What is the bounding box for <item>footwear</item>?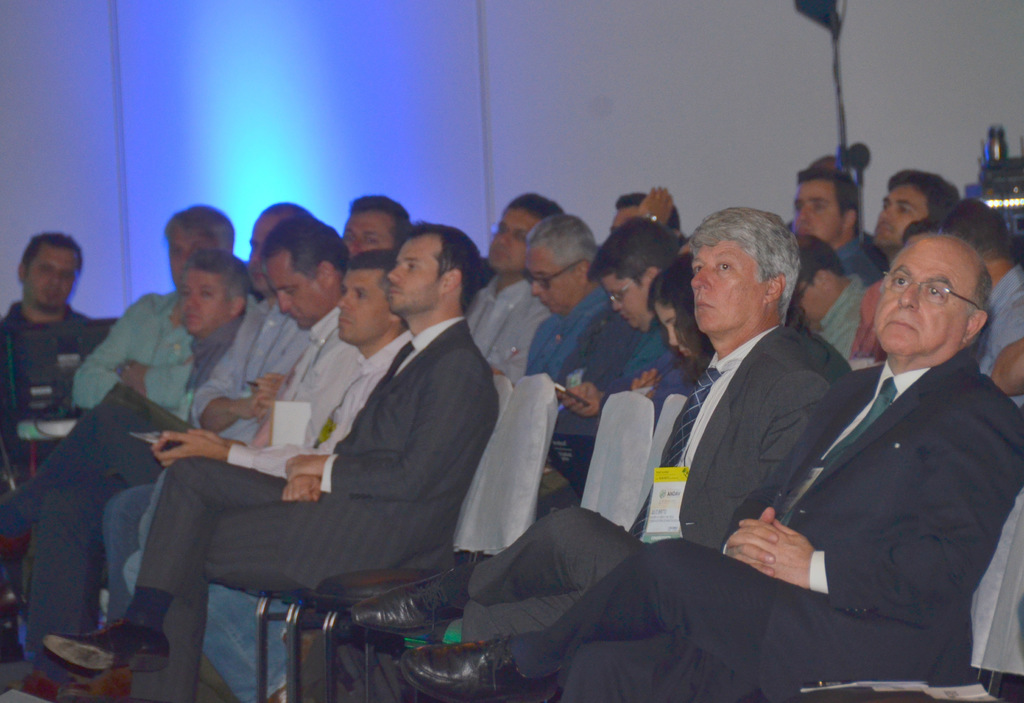
(x1=404, y1=634, x2=559, y2=702).
